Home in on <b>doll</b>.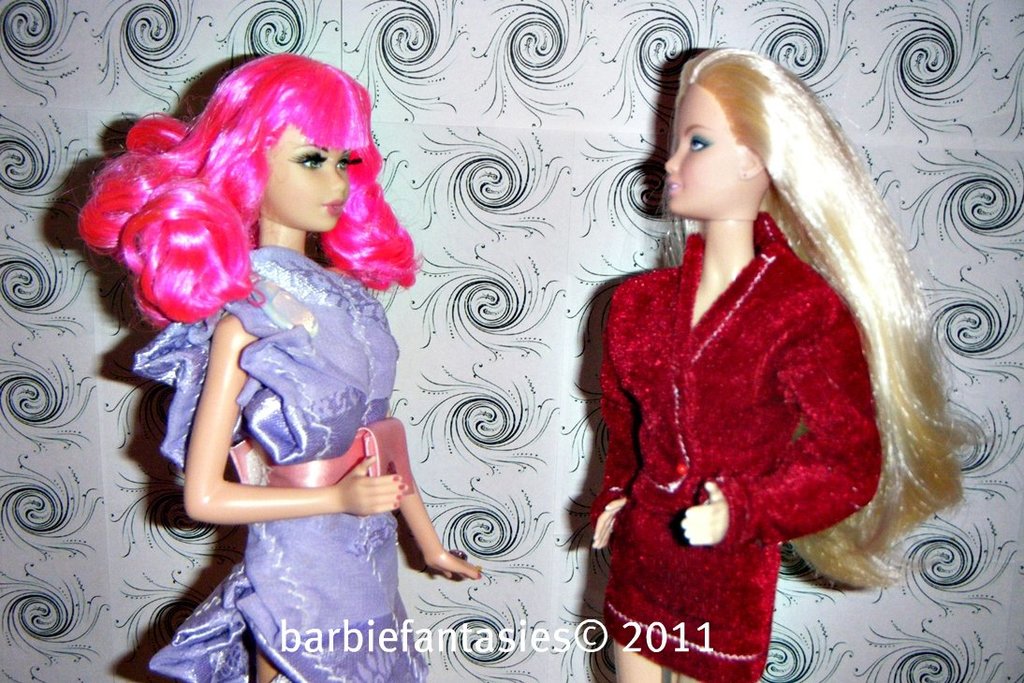
Homed in at <region>85, 52, 464, 661</region>.
